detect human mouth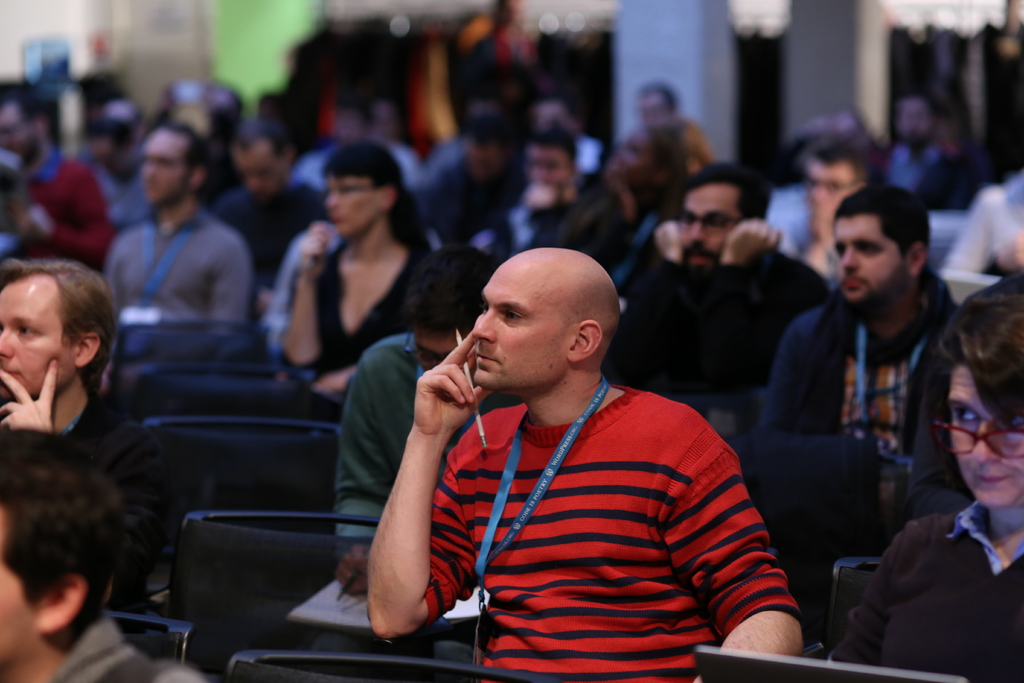
bbox=(0, 370, 24, 378)
